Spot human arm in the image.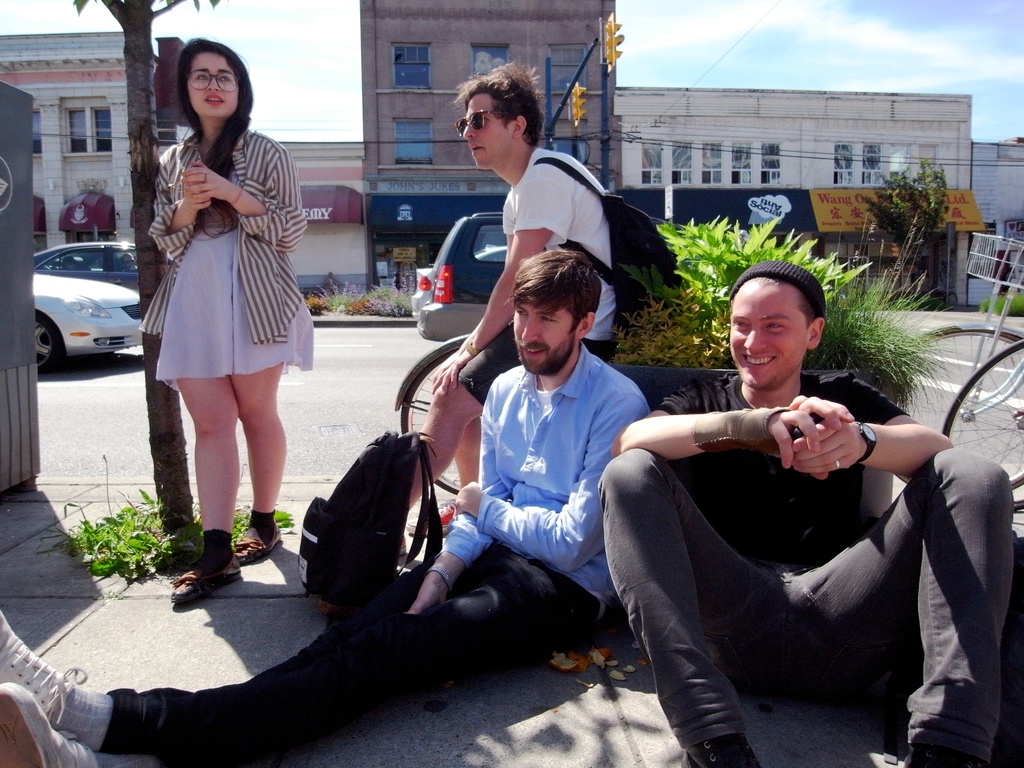
human arm found at (x1=429, y1=165, x2=572, y2=398).
